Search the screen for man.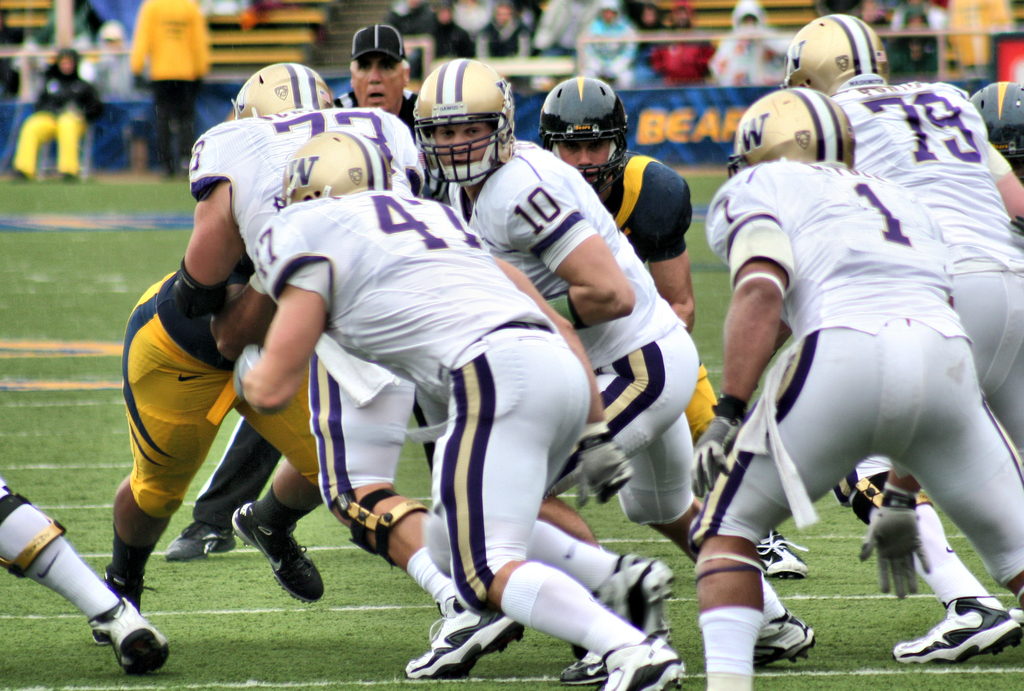
Found at bbox(172, 61, 608, 688).
